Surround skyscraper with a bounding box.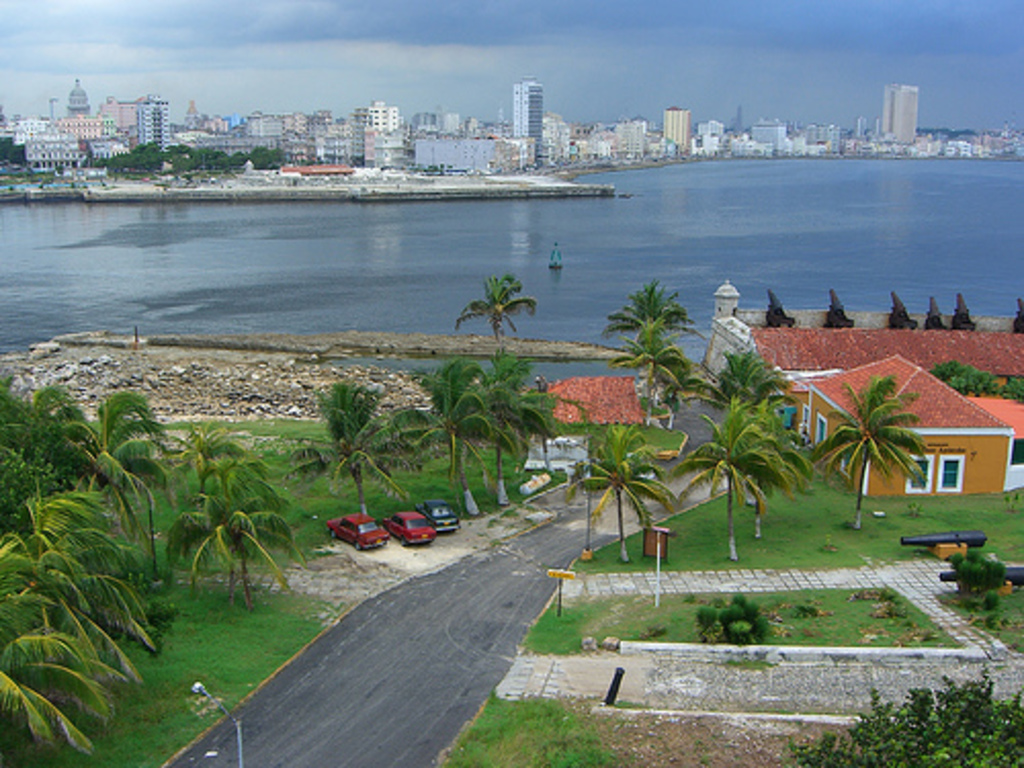
region(881, 86, 920, 143).
